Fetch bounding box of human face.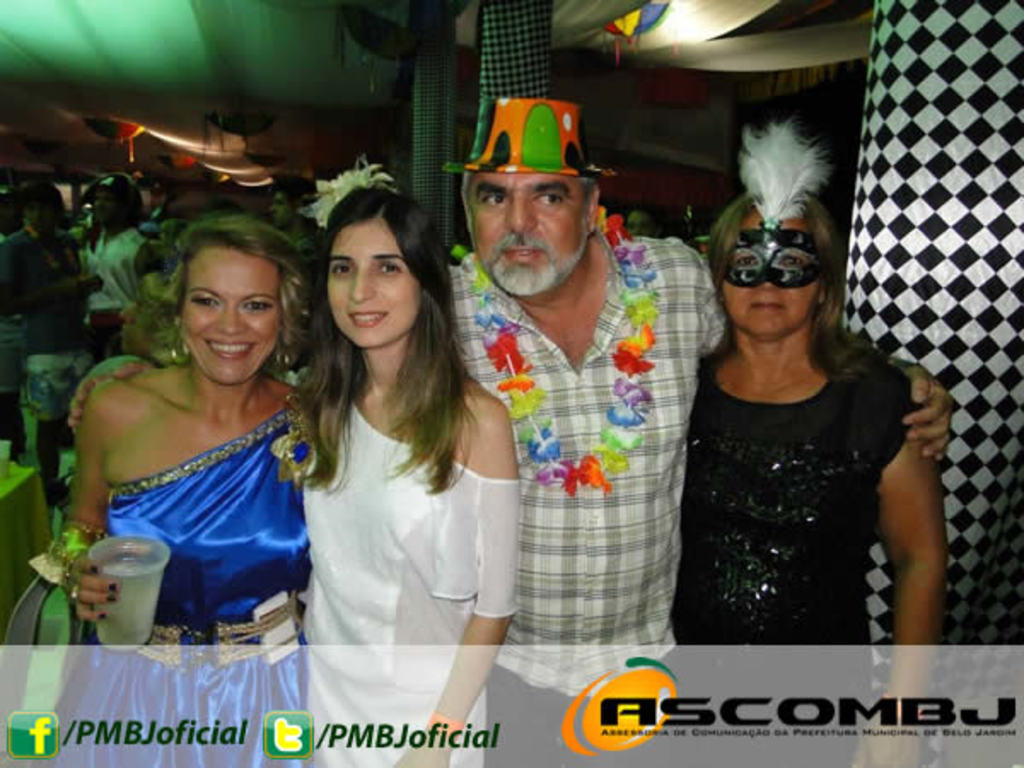
Bbox: box=[473, 169, 589, 295].
